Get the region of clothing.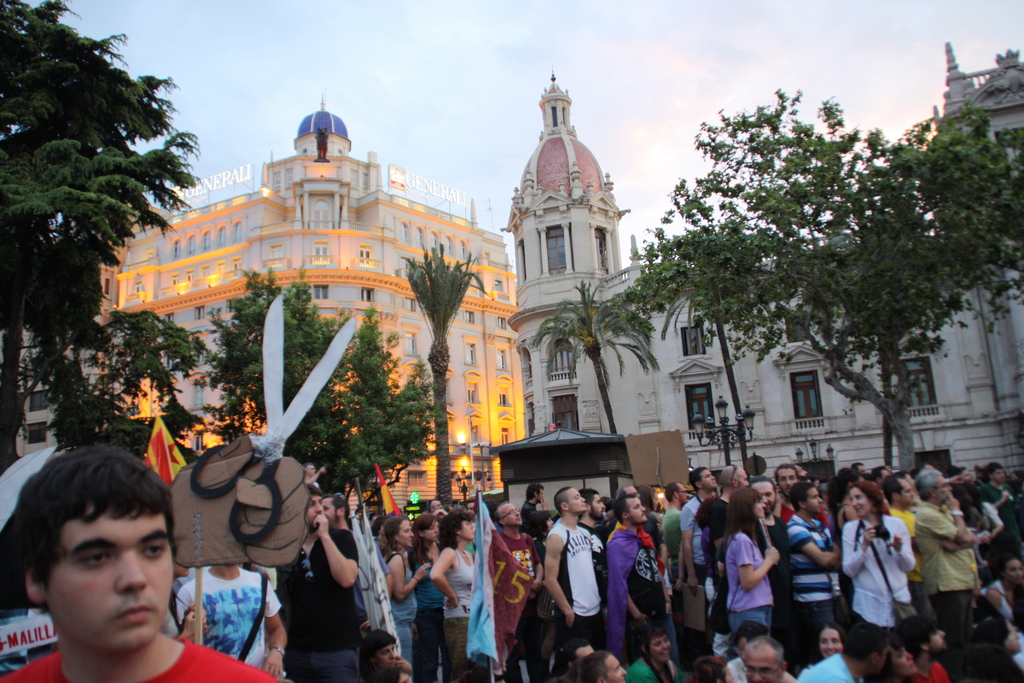
crop(801, 650, 851, 682).
